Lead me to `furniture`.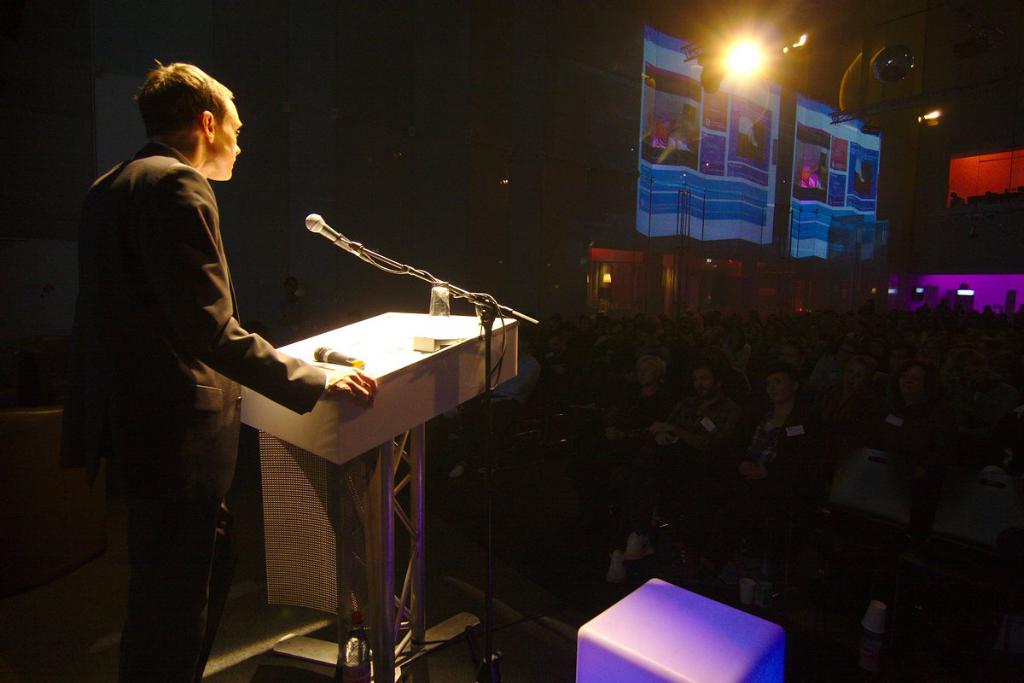
Lead to [238,311,519,682].
